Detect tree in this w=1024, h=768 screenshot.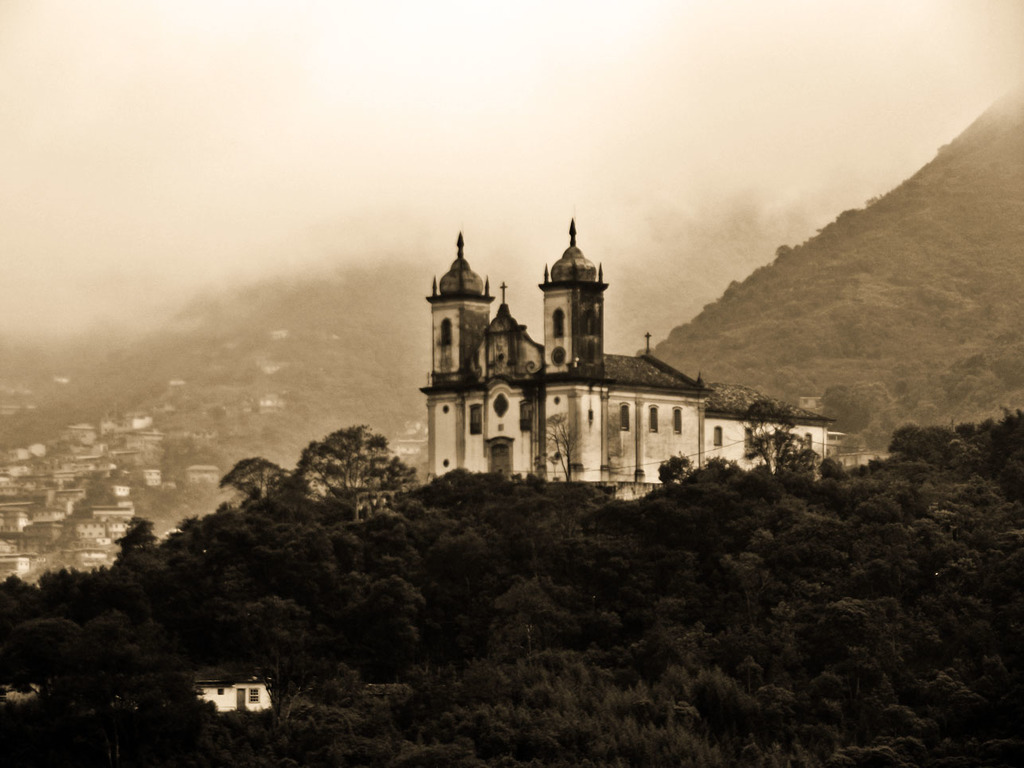
Detection: 982 399 1022 483.
